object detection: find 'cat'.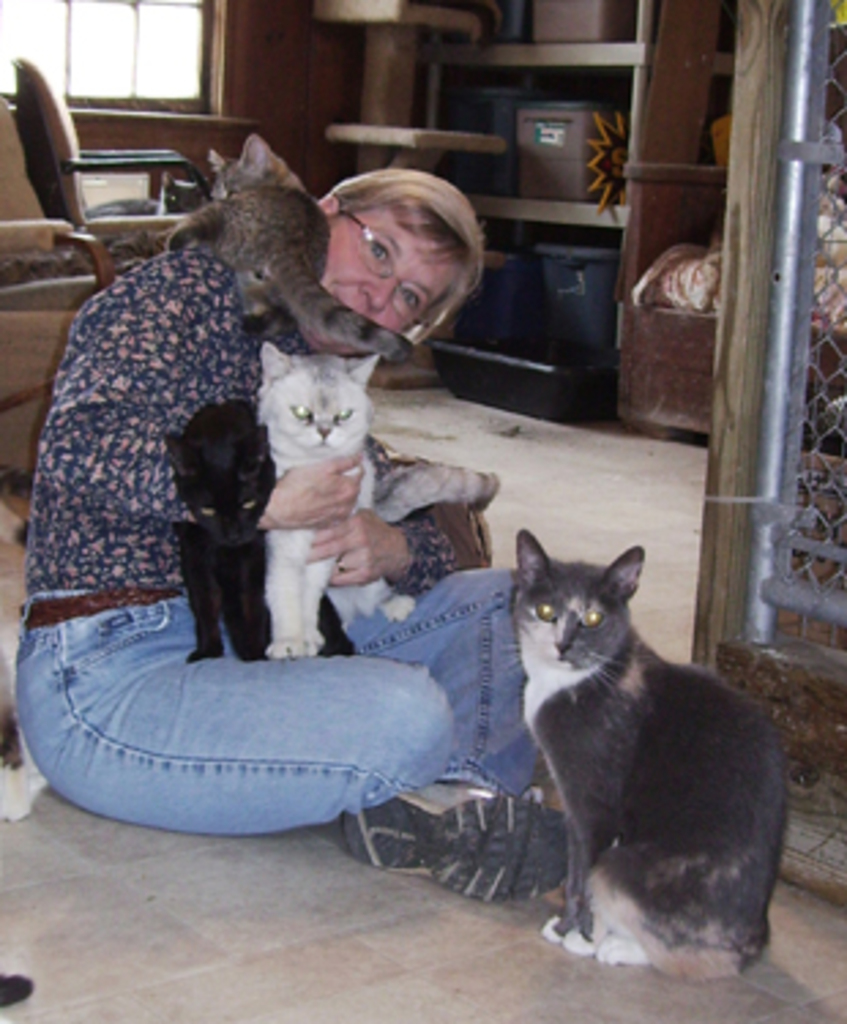
left=164, top=134, right=421, bottom=358.
